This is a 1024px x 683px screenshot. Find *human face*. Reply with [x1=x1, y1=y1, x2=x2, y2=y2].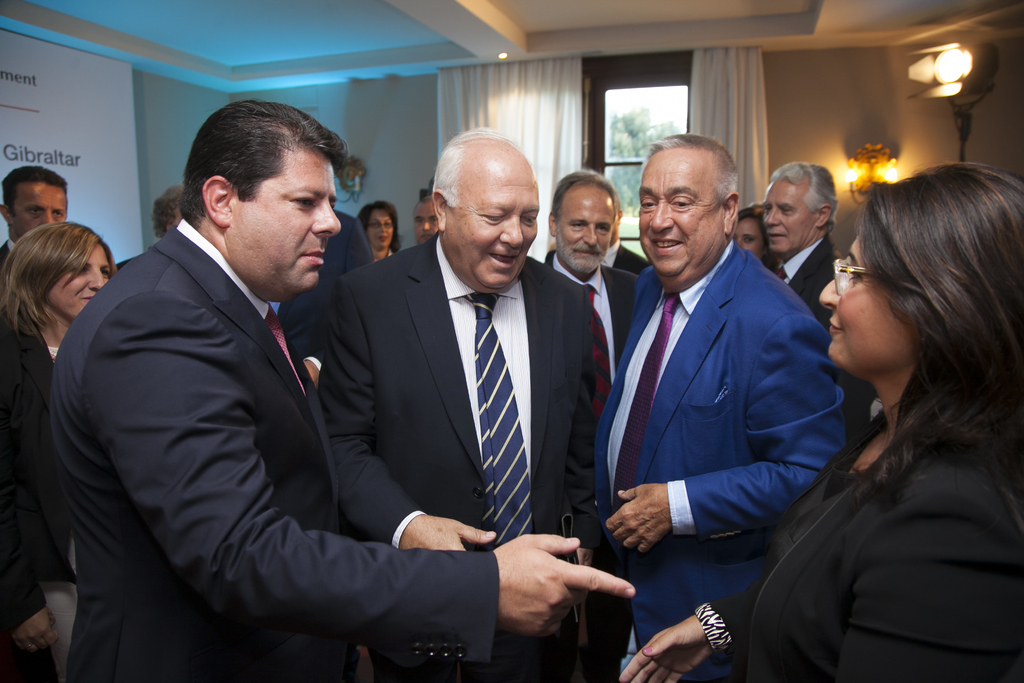
[x1=765, y1=177, x2=815, y2=254].
